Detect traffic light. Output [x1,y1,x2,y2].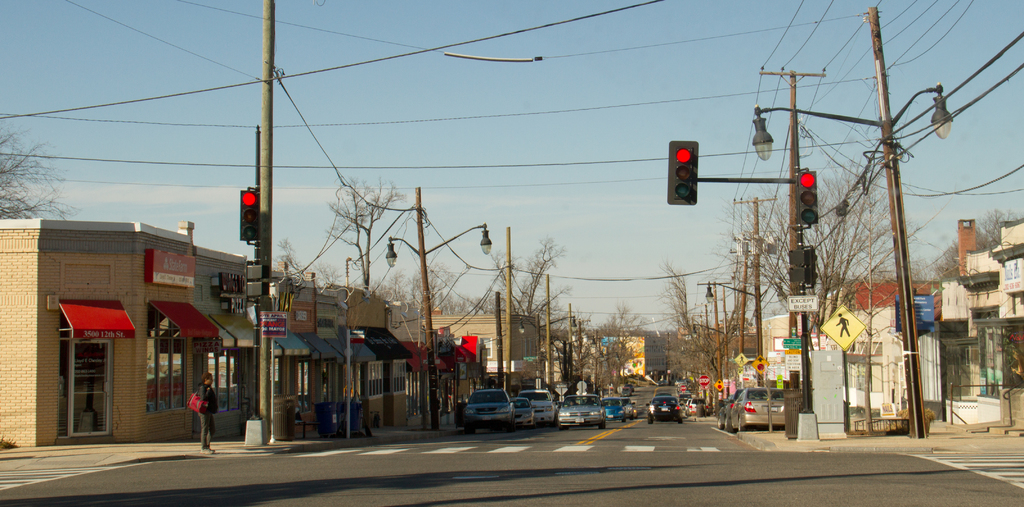
[796,170,820,224].
